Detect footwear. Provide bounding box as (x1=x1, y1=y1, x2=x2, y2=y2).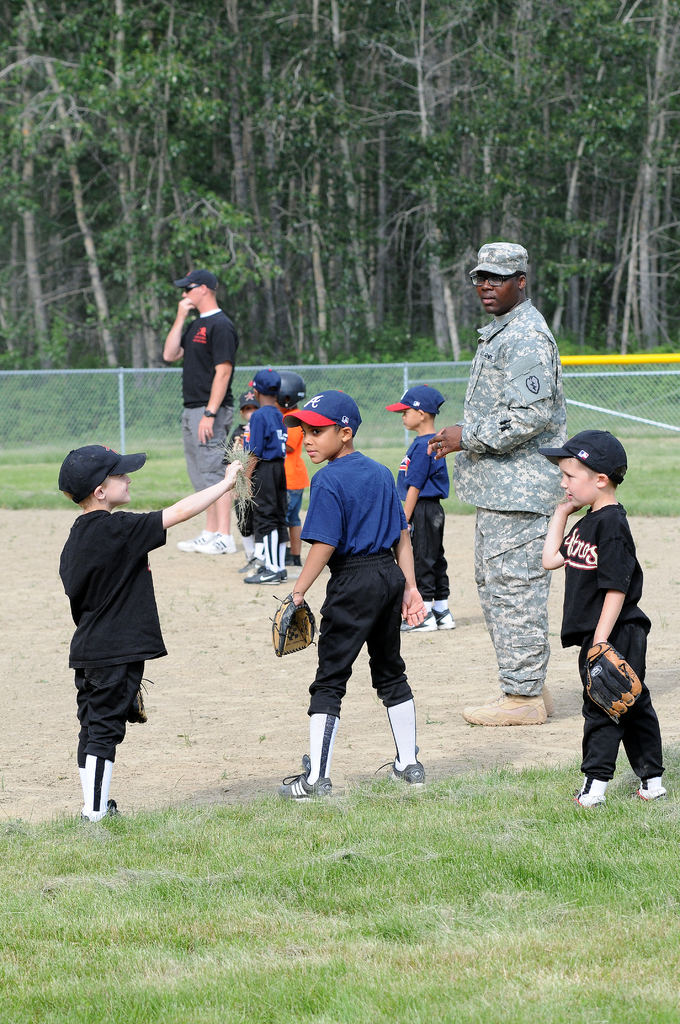
(x1=177, y1=528, x2=219, y2=548).
